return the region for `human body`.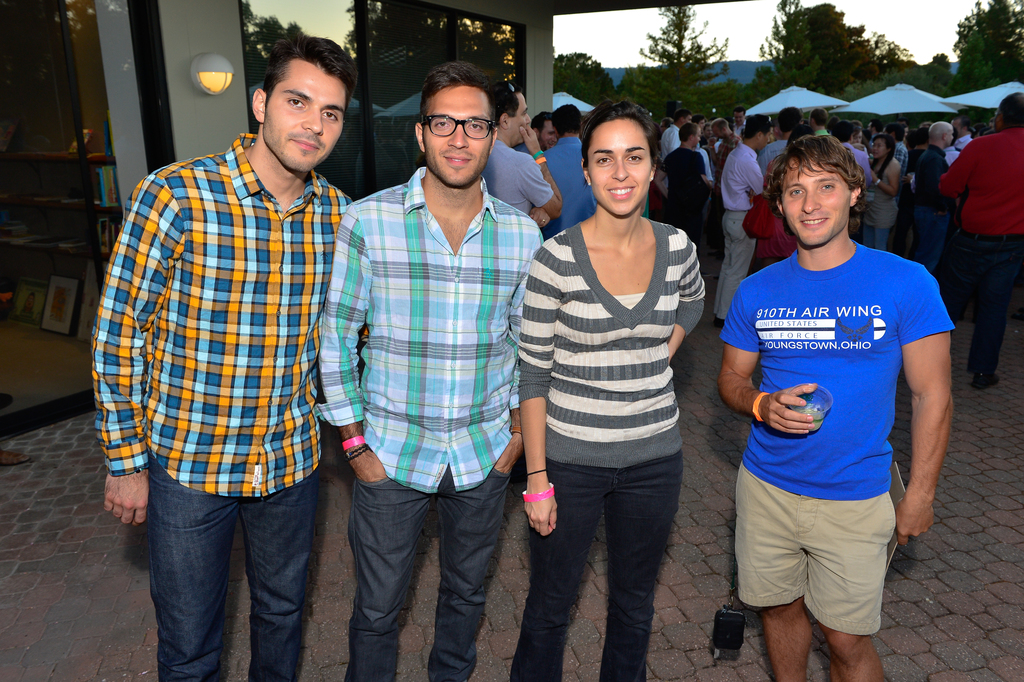
[806,107,826,140].
